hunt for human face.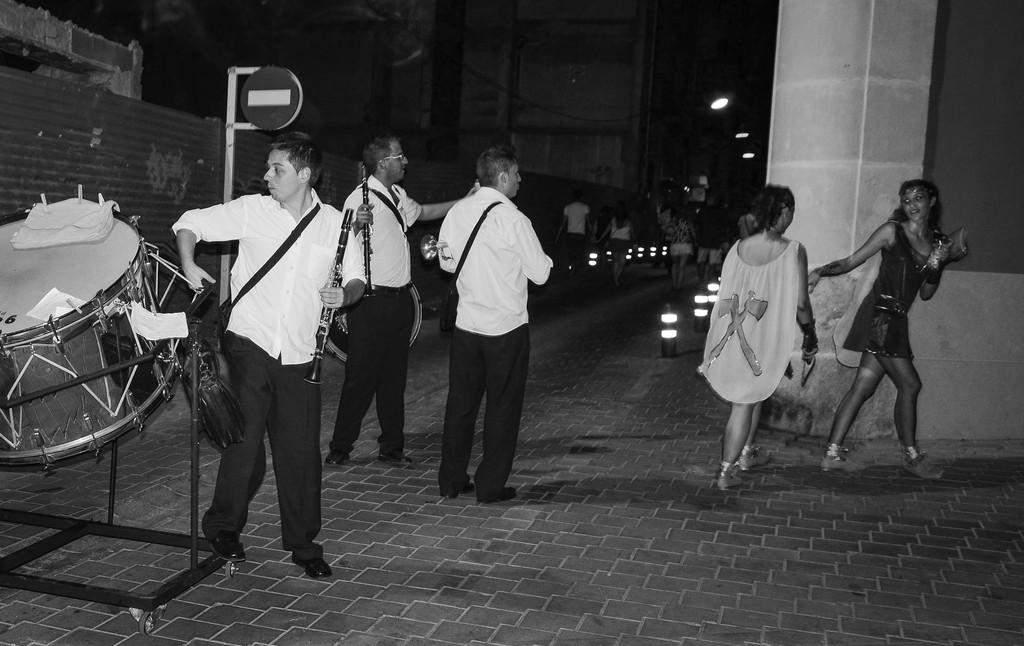
Hunted down at box=[783, 204, 794, 229].
